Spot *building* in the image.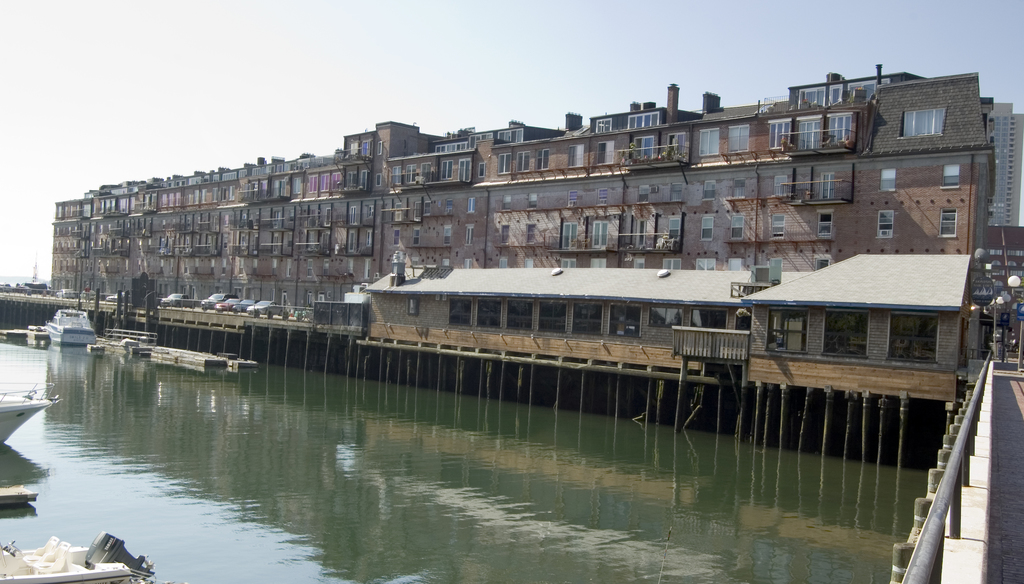
*building* found at (left=42, top=65, right=1023, bottom=408).
